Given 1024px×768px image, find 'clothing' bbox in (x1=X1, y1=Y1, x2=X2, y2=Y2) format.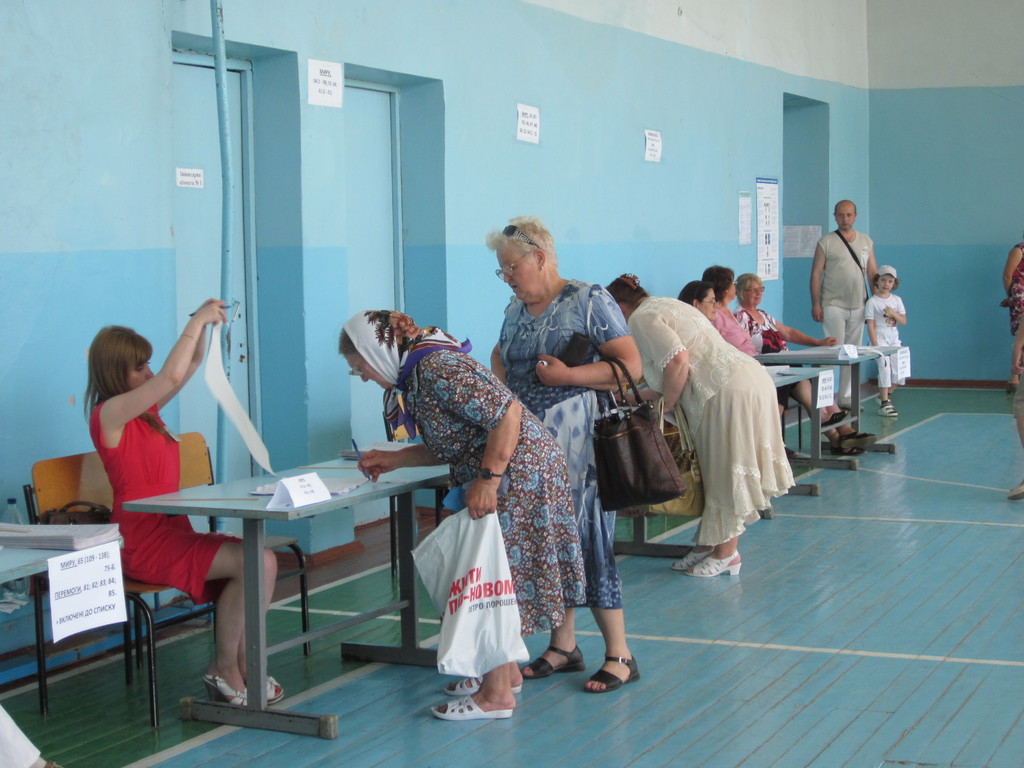
(x1=1002, y1=241, x2=1023, y2=323).
